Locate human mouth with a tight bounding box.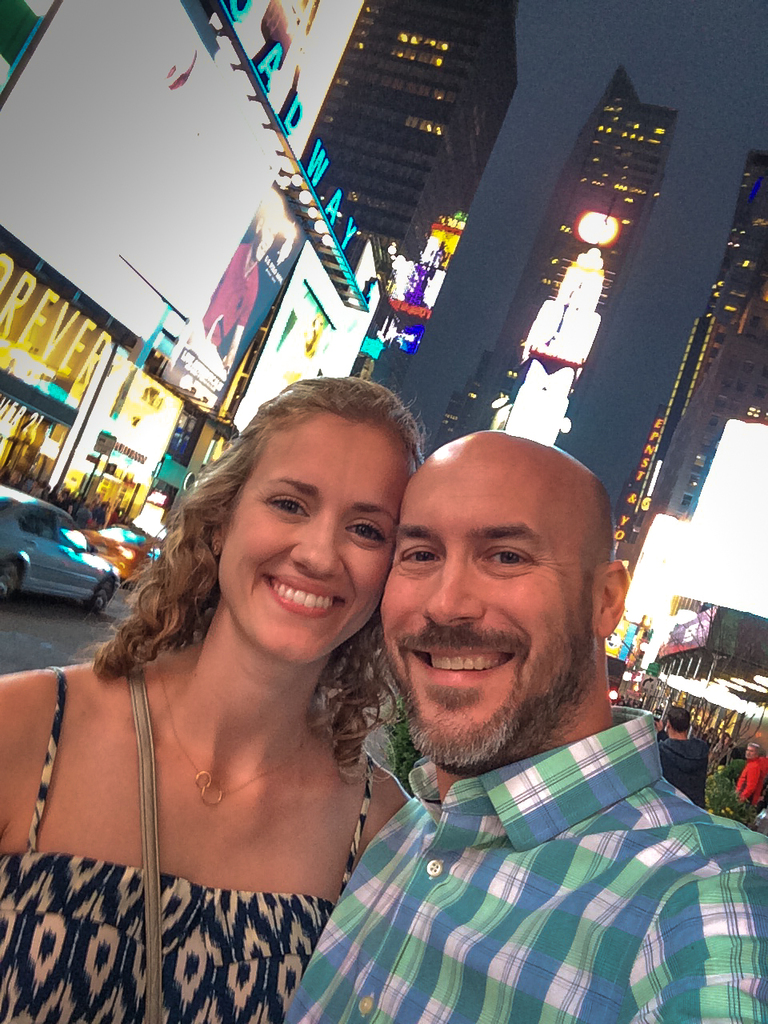
x1=255 y1=570 x2=352 y2=646.
